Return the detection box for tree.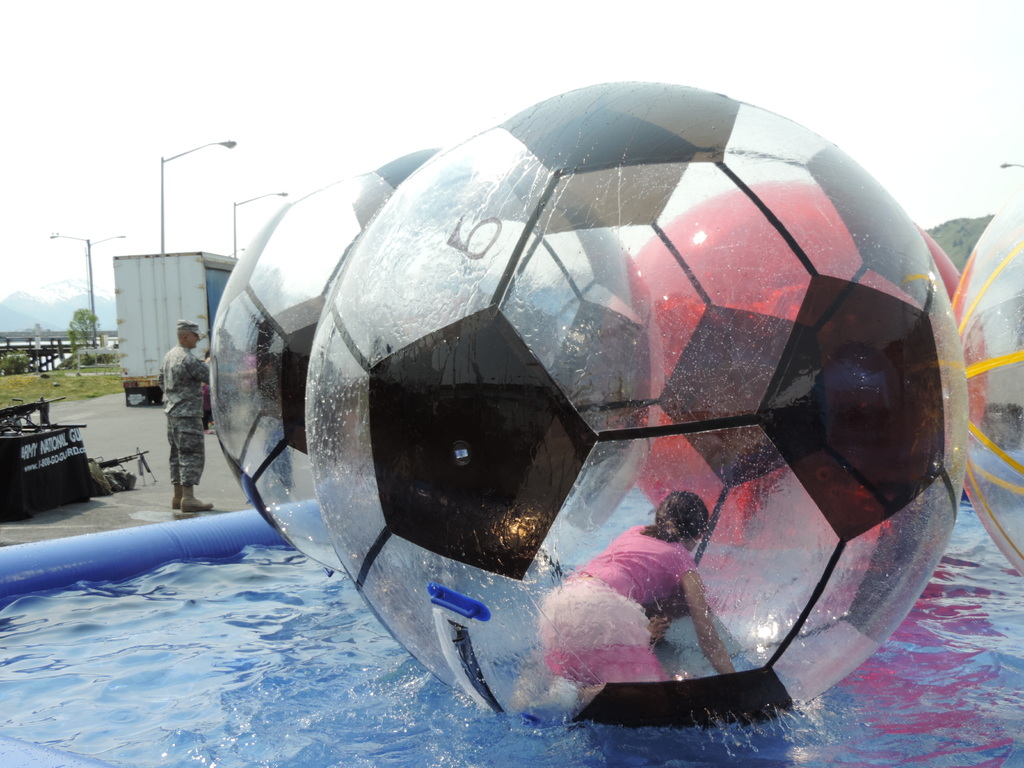
[69, 301, 104, 337].
